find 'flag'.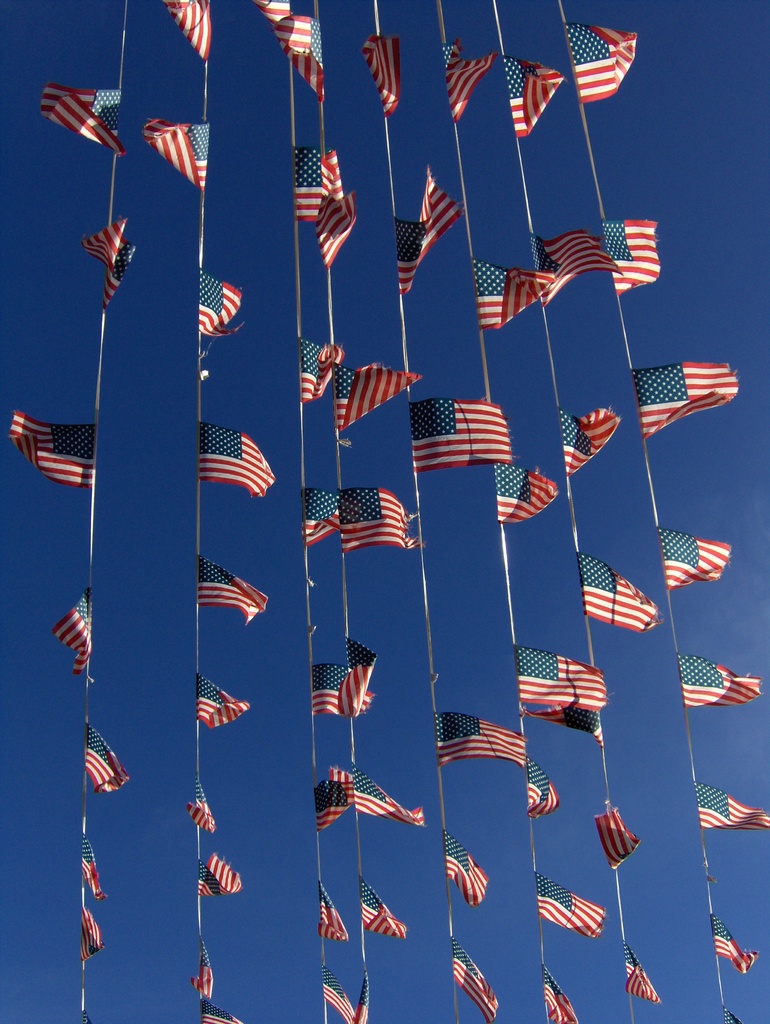
443/942/497/1023.
